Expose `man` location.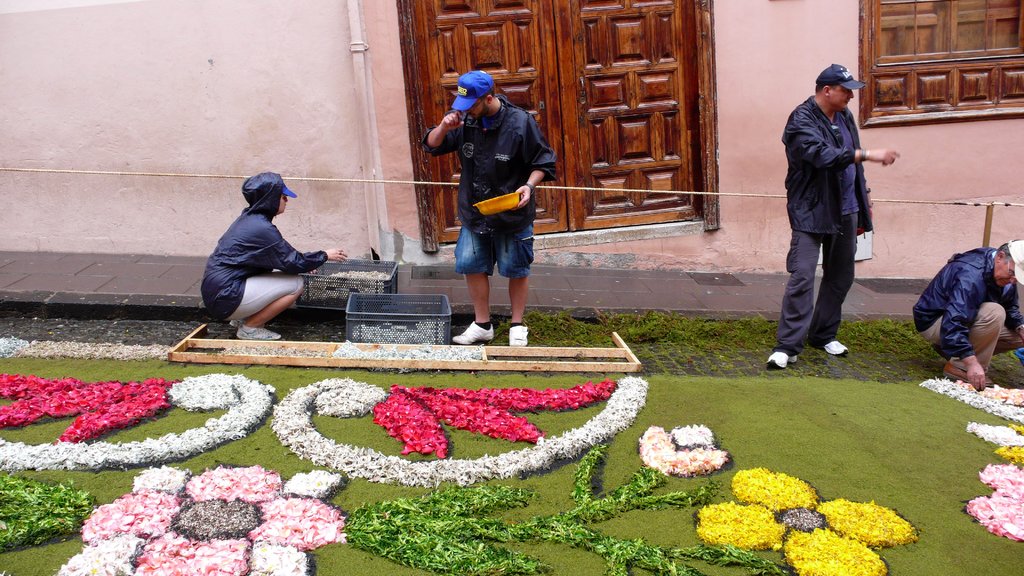
Exposed at {"x1": 422, "y1": 69, "x2": 561, "y2": 340}.
